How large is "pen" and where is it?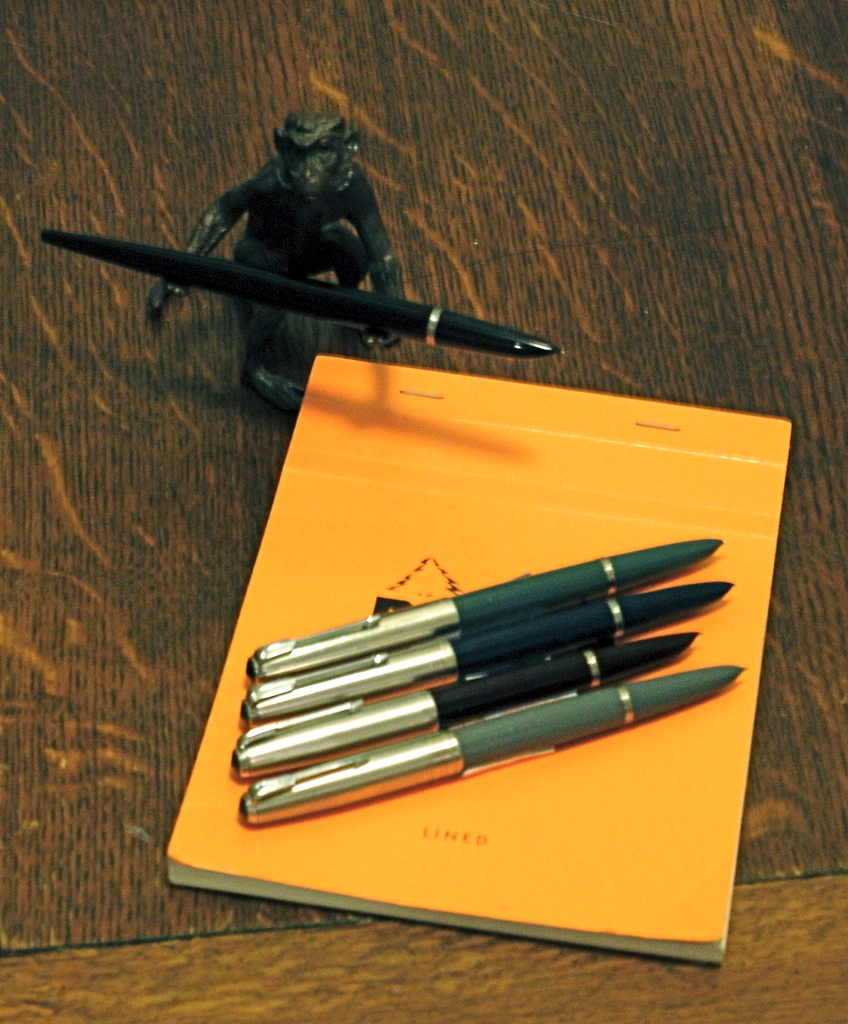
Bounding box: <box>36,228,561,358</box>.
